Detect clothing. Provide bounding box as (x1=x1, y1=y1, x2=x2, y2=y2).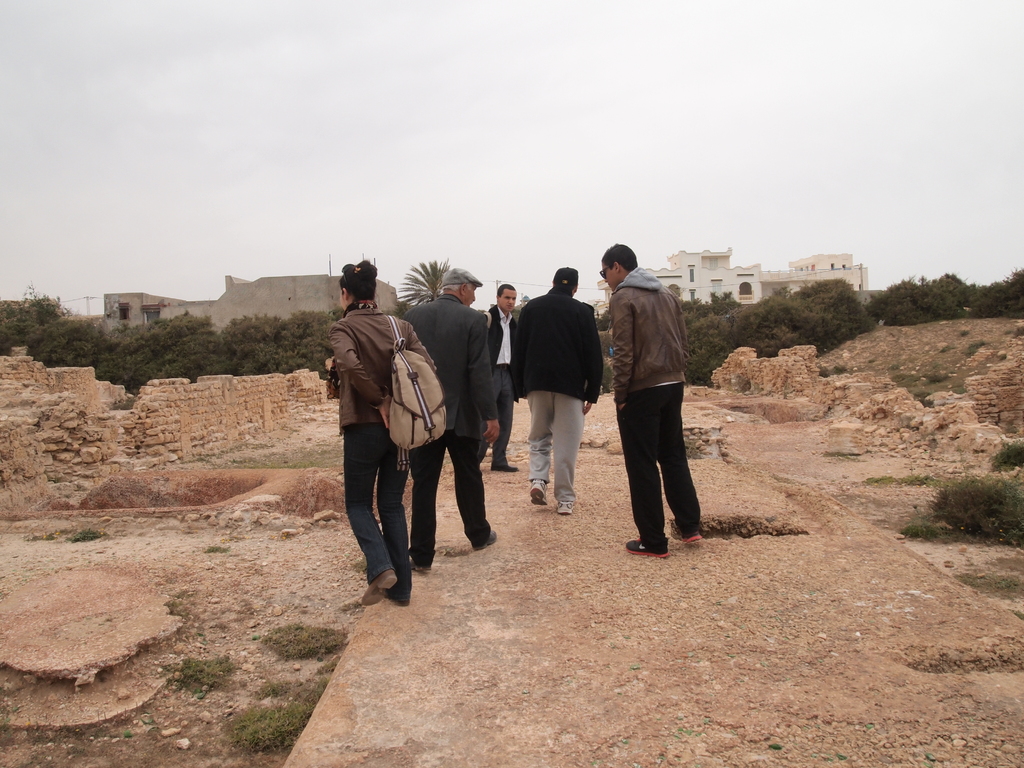
(x1=327, y1=310, x2=426, y2=601).
